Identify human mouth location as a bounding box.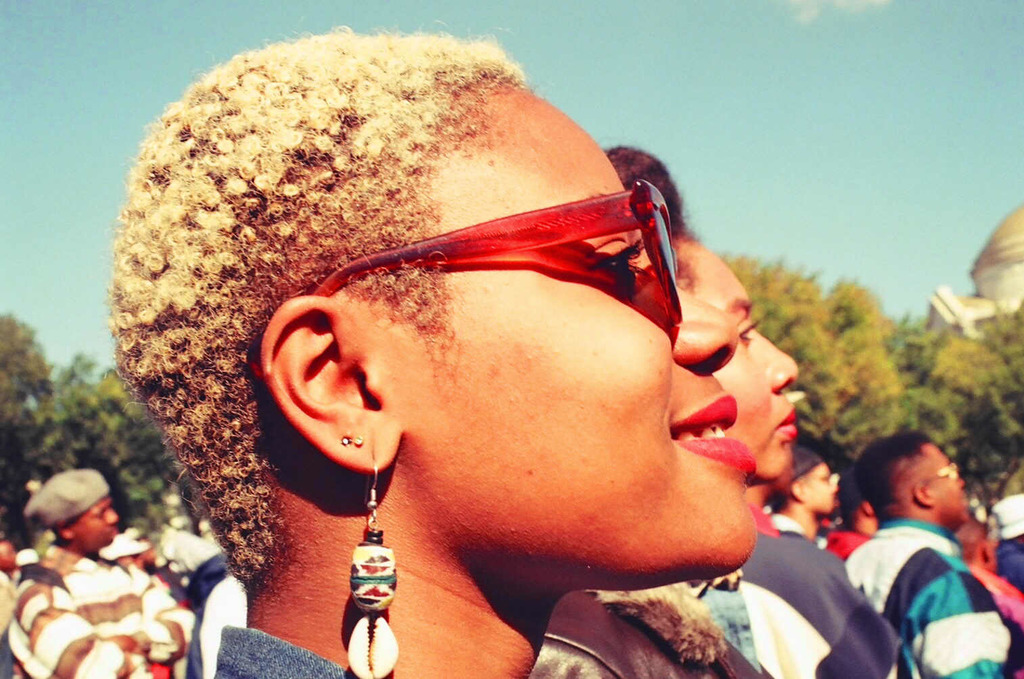
772, 397, 798, 456.
